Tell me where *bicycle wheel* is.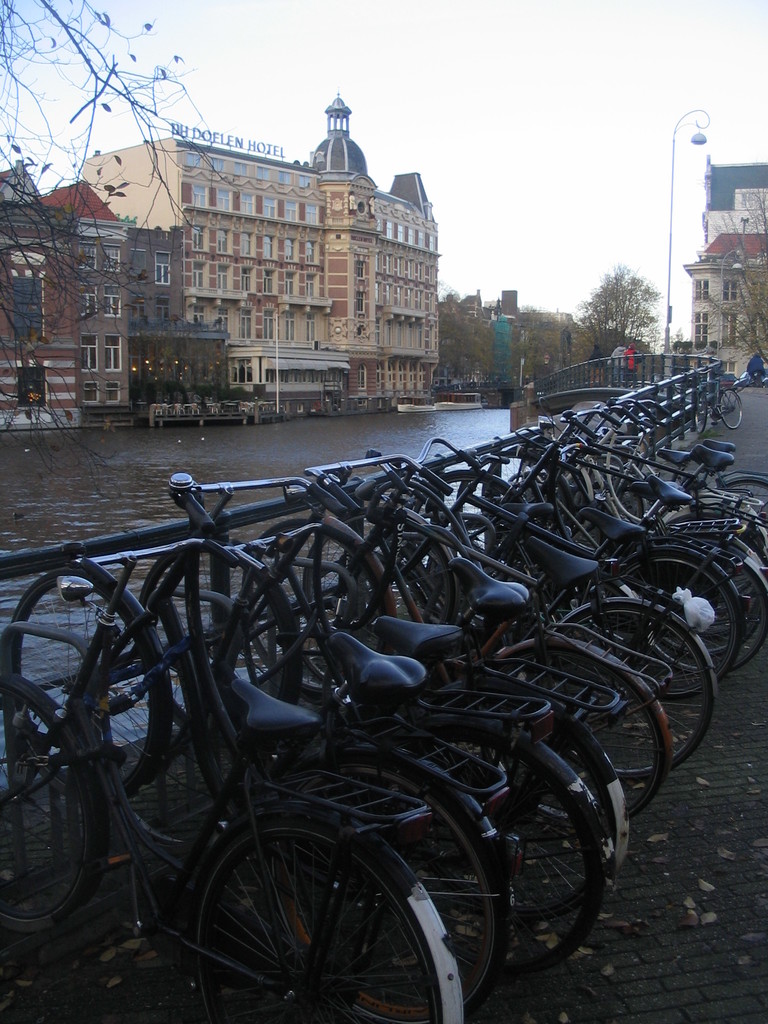
*bicycle wheel* is at {"left": 0, "top": 687, "right": 104, "bottom": 929}.
